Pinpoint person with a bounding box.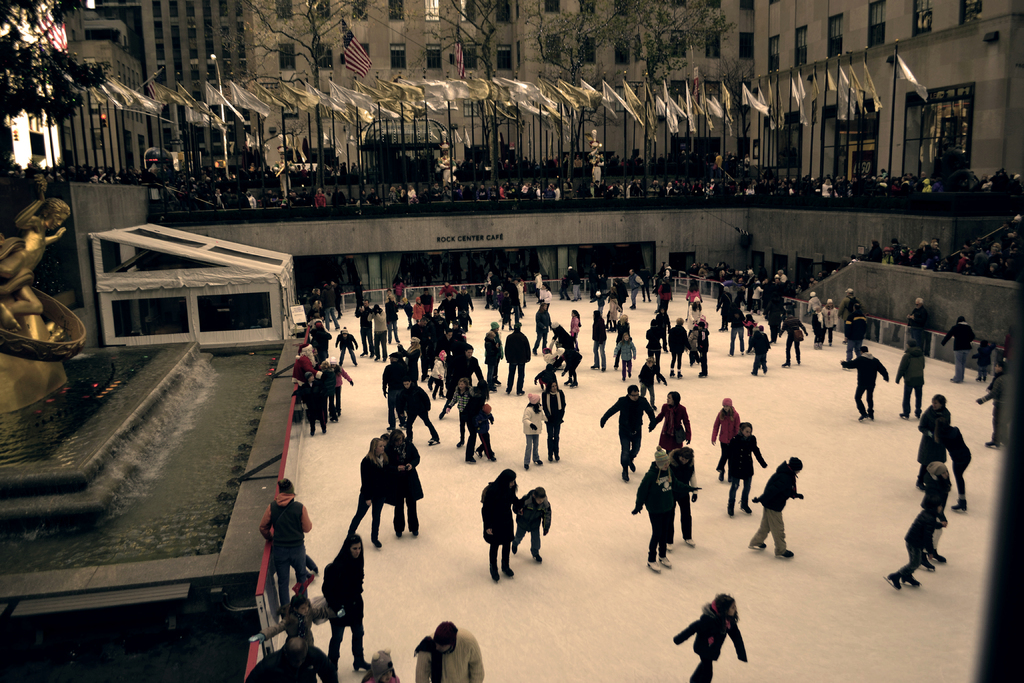
Rect(319, 280, 340, 329).
